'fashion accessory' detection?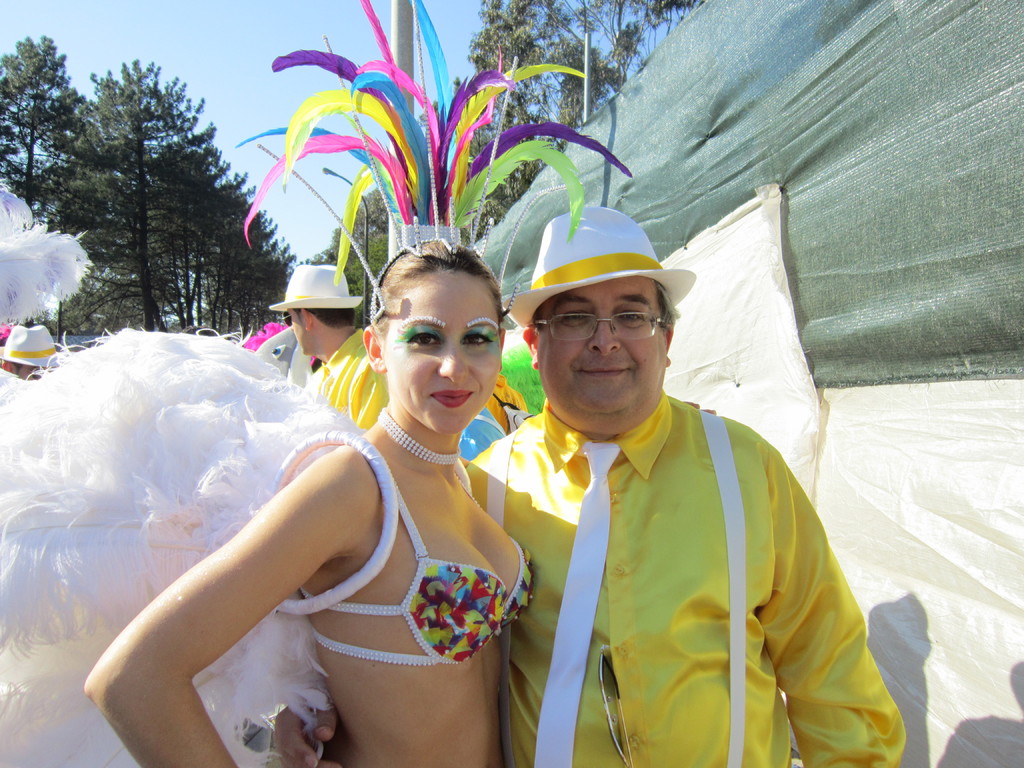
[left=525, top=437, right=623, bottom=767]
